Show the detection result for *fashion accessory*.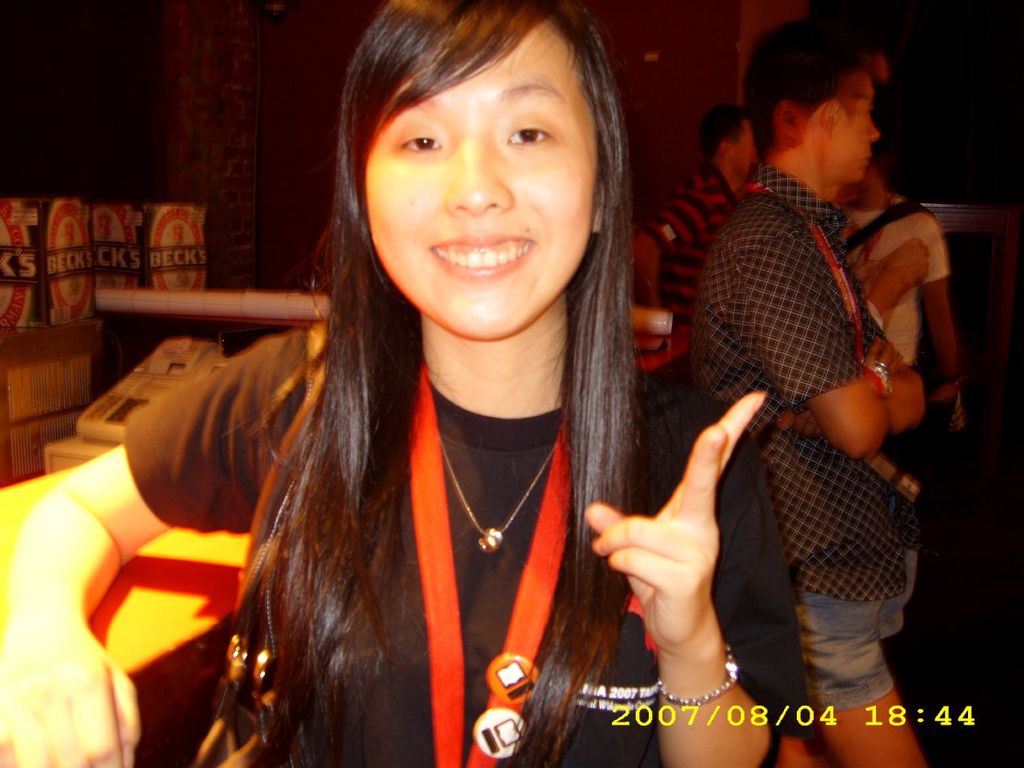
<region>652, 634, 744, 706</region>.
